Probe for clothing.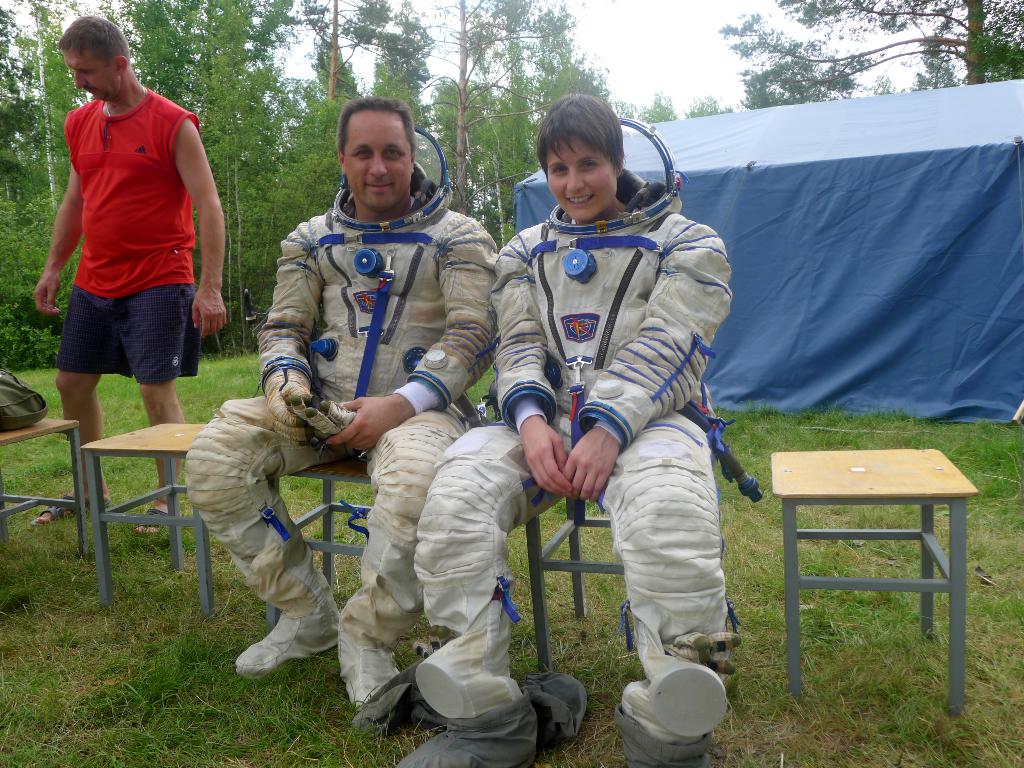
Probe result: (x1=342, y1=170, x2=764, y2=767).
